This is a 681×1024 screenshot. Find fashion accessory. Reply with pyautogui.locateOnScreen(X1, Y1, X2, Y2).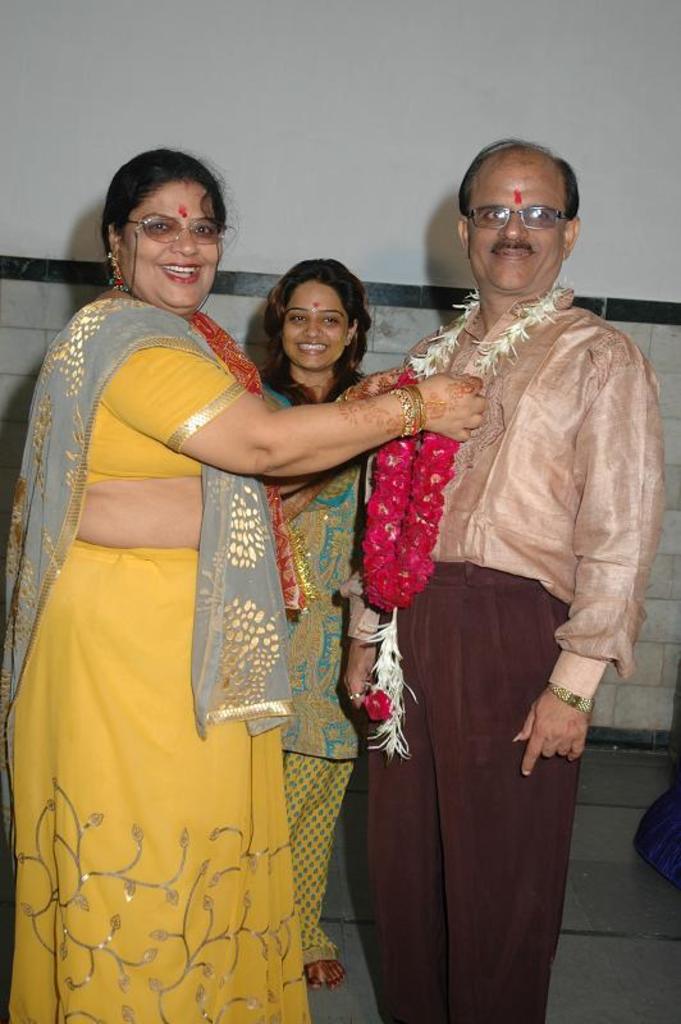
pyautogui.locateOnScreen(353, 287, 572, 758).
